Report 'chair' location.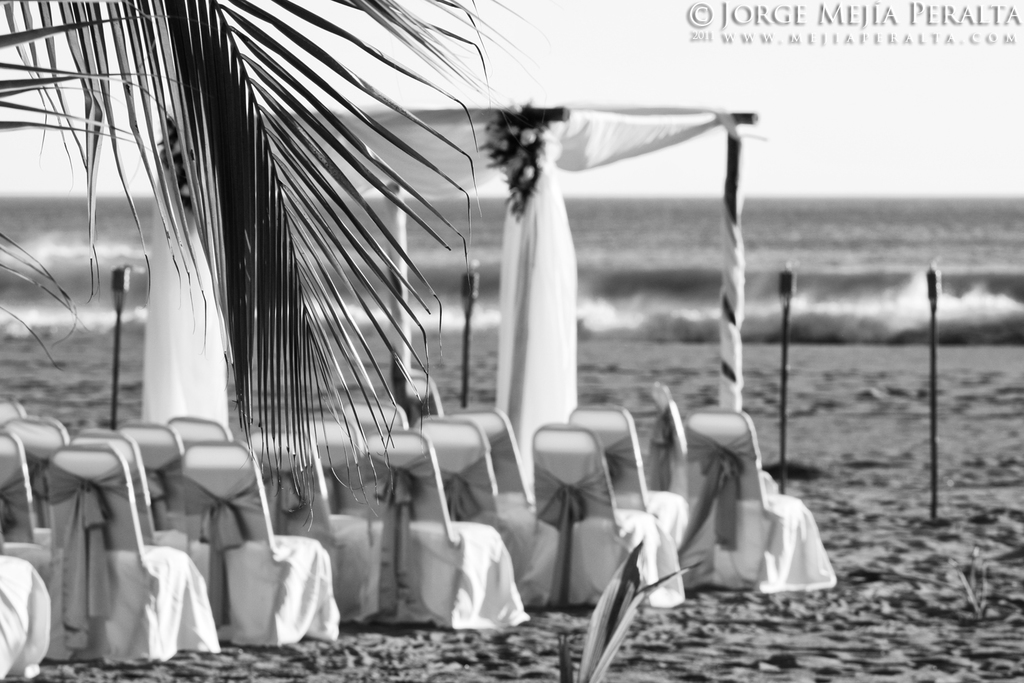
Report: l=72, t=429, r=214, b=628.
